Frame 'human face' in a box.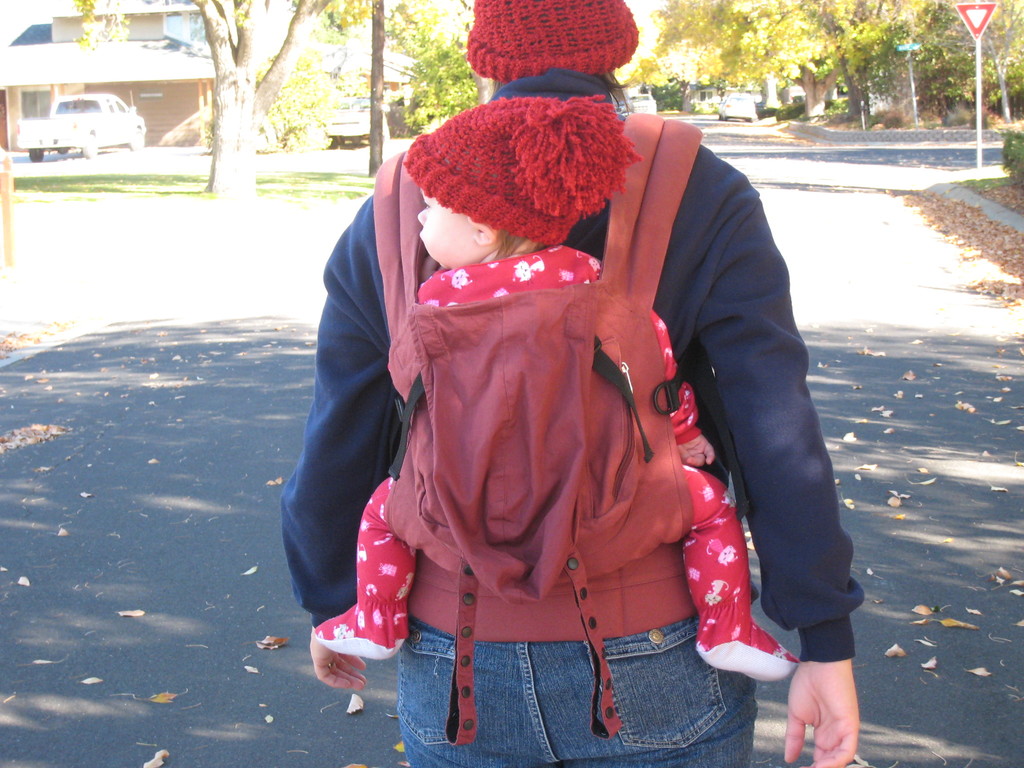
[418,188,491,266].
